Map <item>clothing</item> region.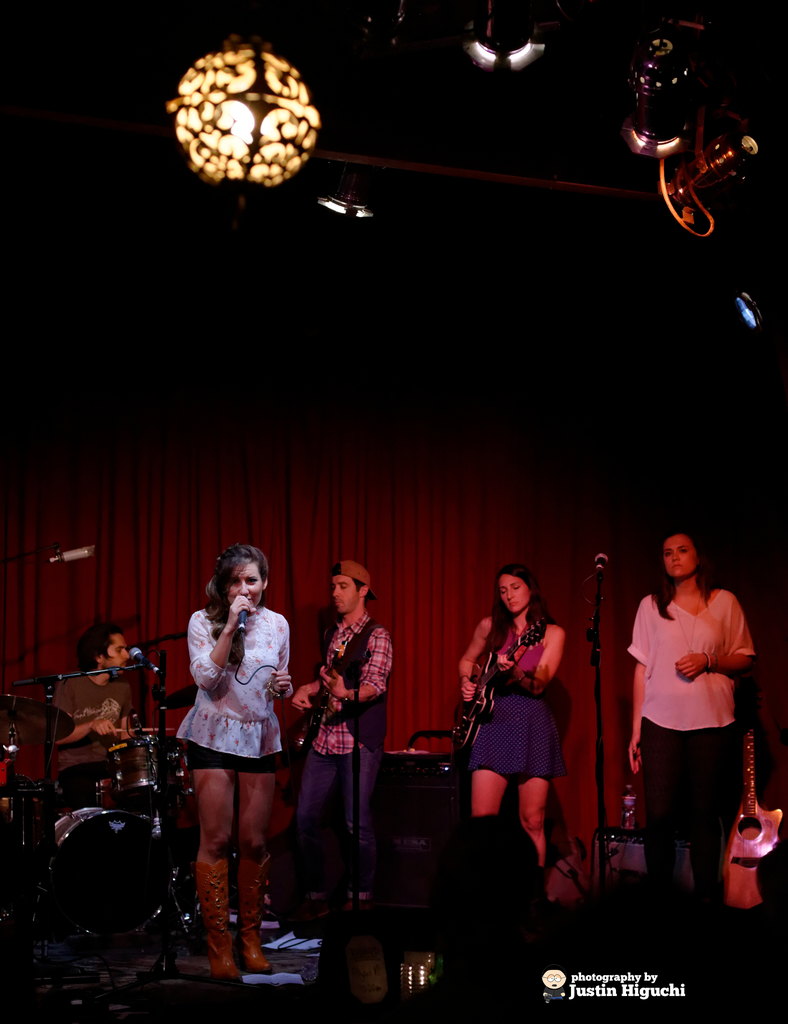
Mapped to {"left": 181, "top": 594, "right": 289, "bottom": 765}.
